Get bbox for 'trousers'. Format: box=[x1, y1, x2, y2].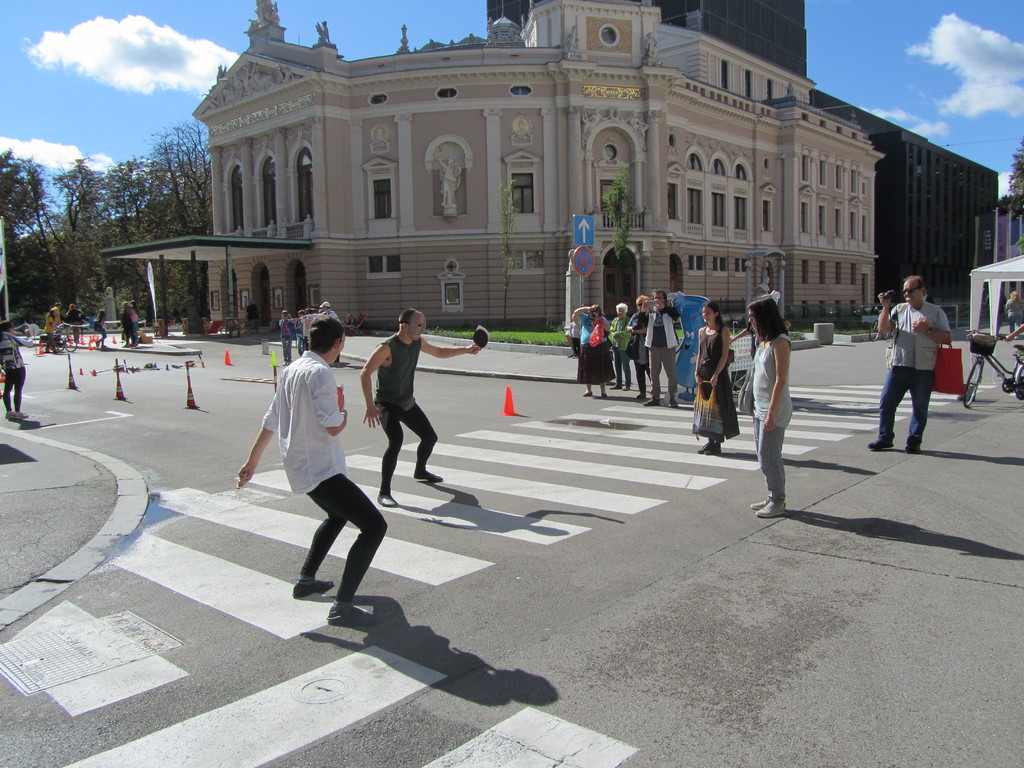
box=[1005, 312, 1023, 330].
